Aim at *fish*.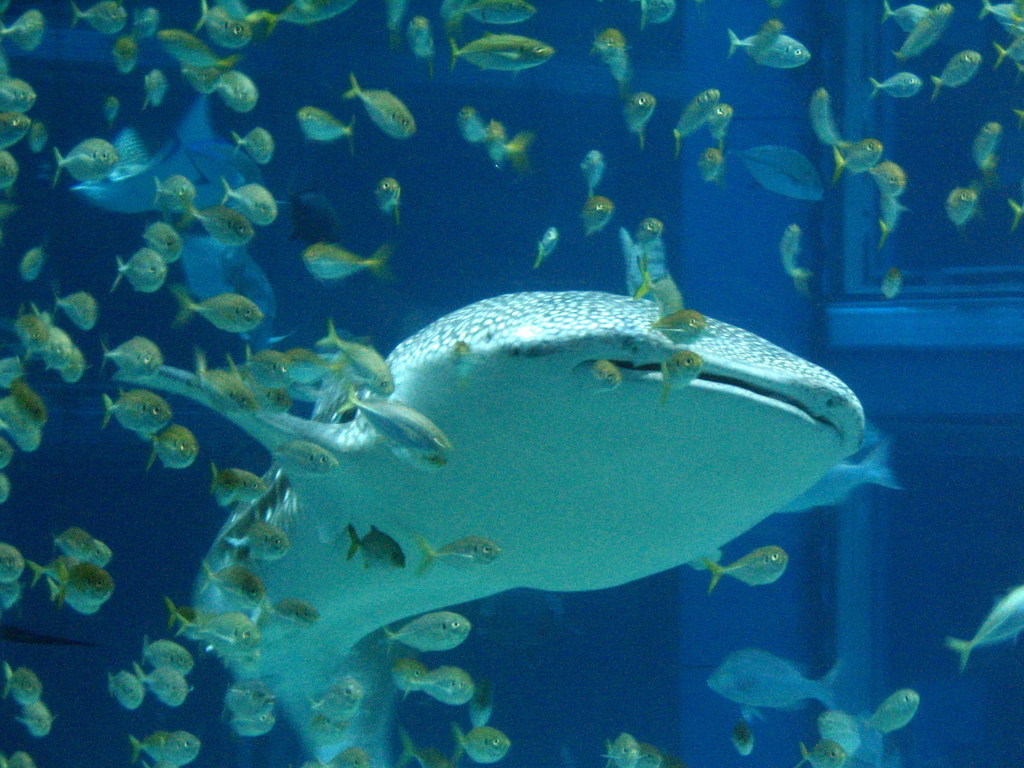
Aimed at crop(493, 116, 532, 168).
